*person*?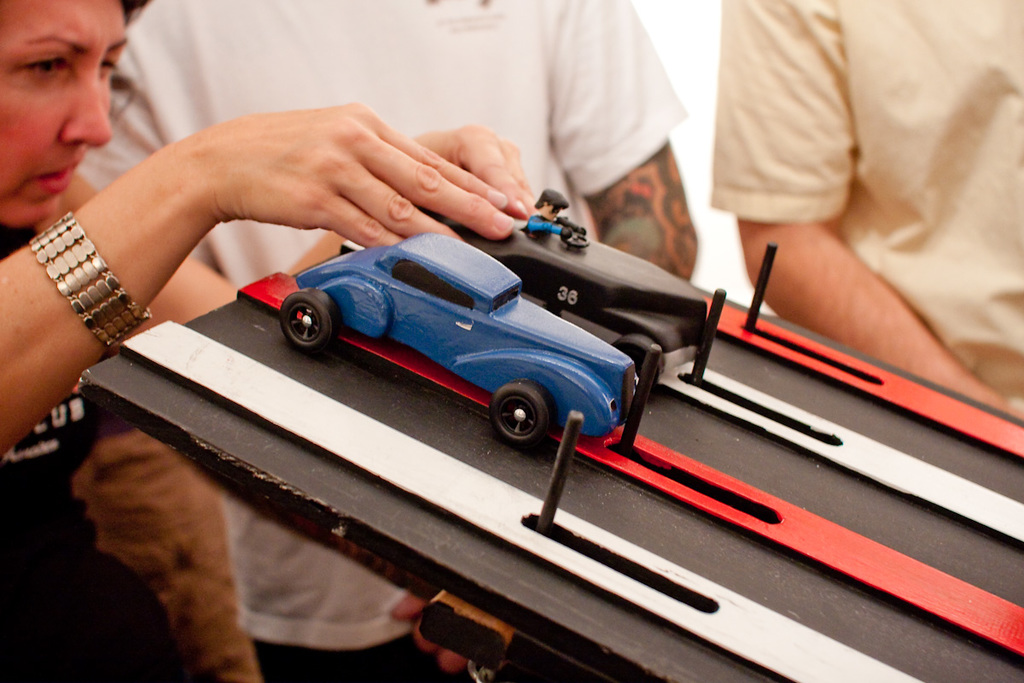
select_region(49, 0, 702, 682)
